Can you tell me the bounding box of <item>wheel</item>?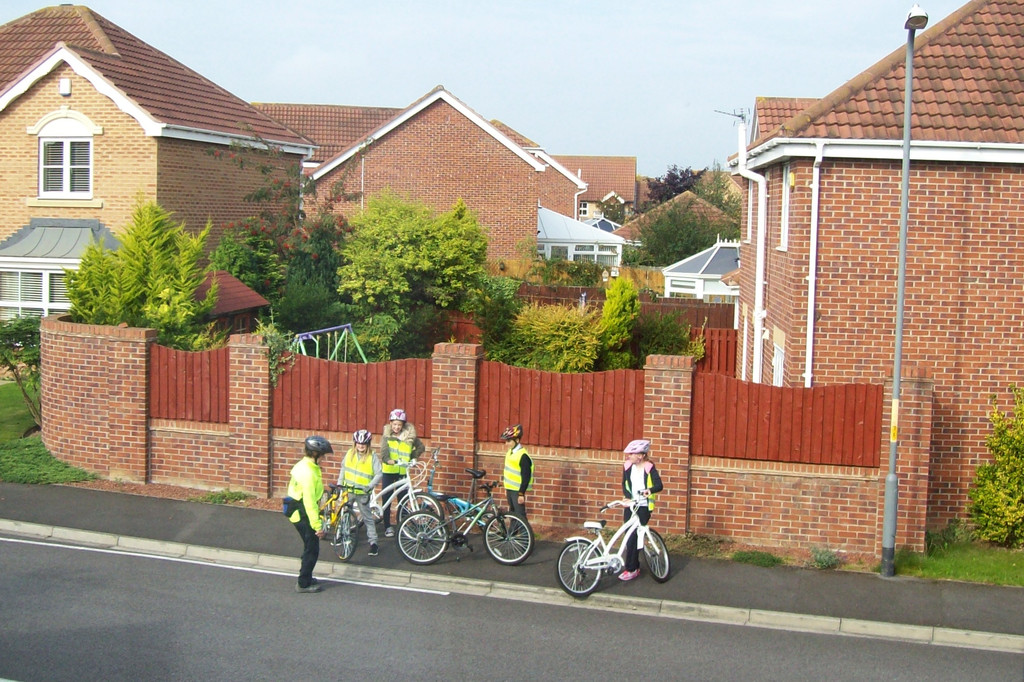
pyautogui.locateOnScreen(394, 491, 440, 540).
